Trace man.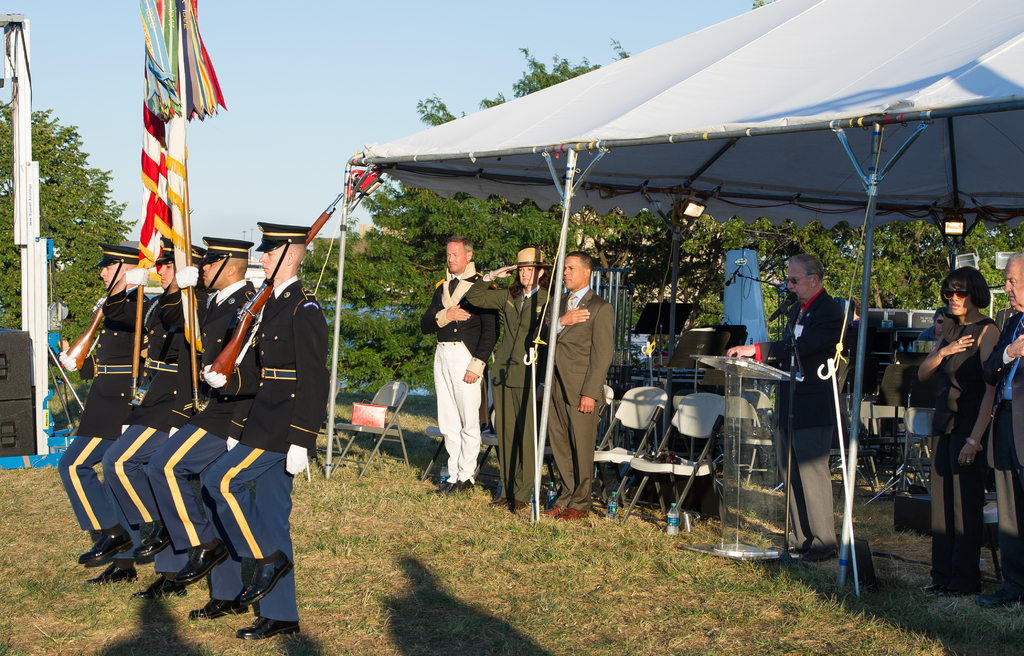
Traced to [left=426, top=225, right=495, bottom=502].
